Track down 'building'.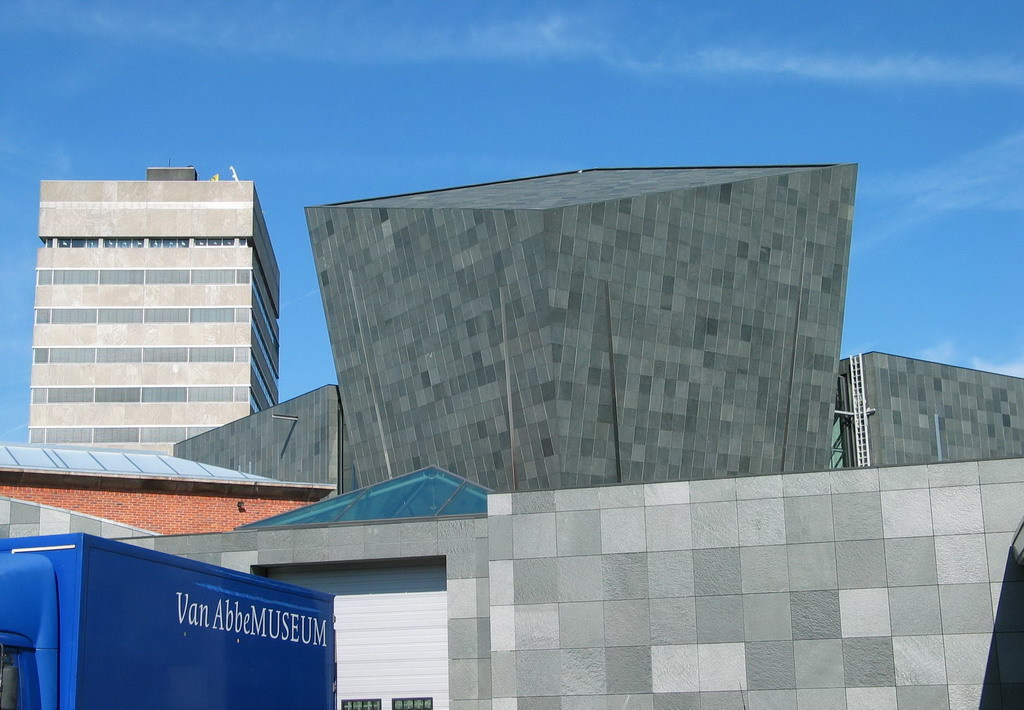
Tracked to crop(24, 165, 283, 456).
